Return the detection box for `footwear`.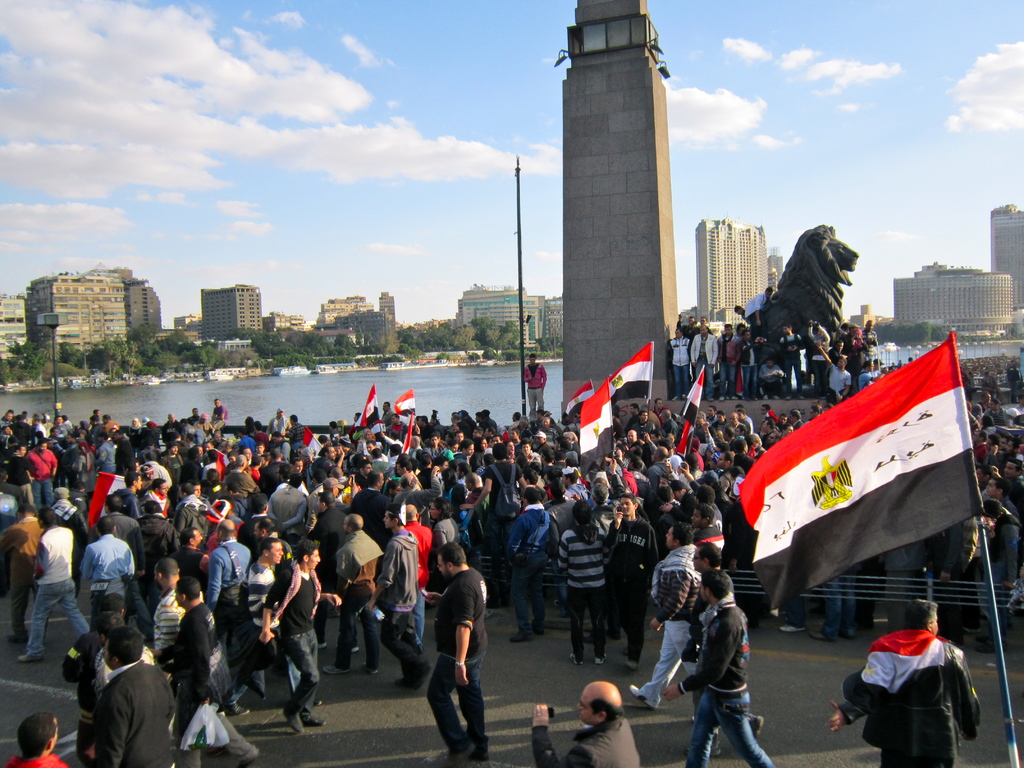
crop(430, 738, 468, 765).
